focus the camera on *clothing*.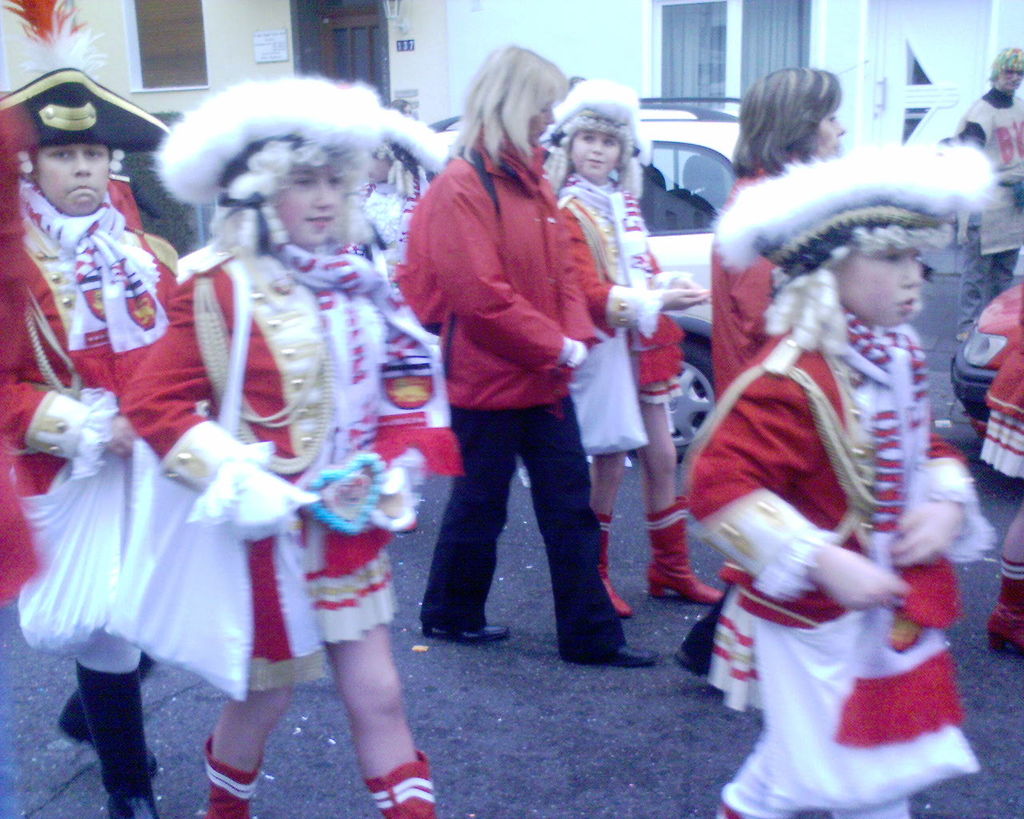
Focus region: detection(0, 170, 181, 579).
